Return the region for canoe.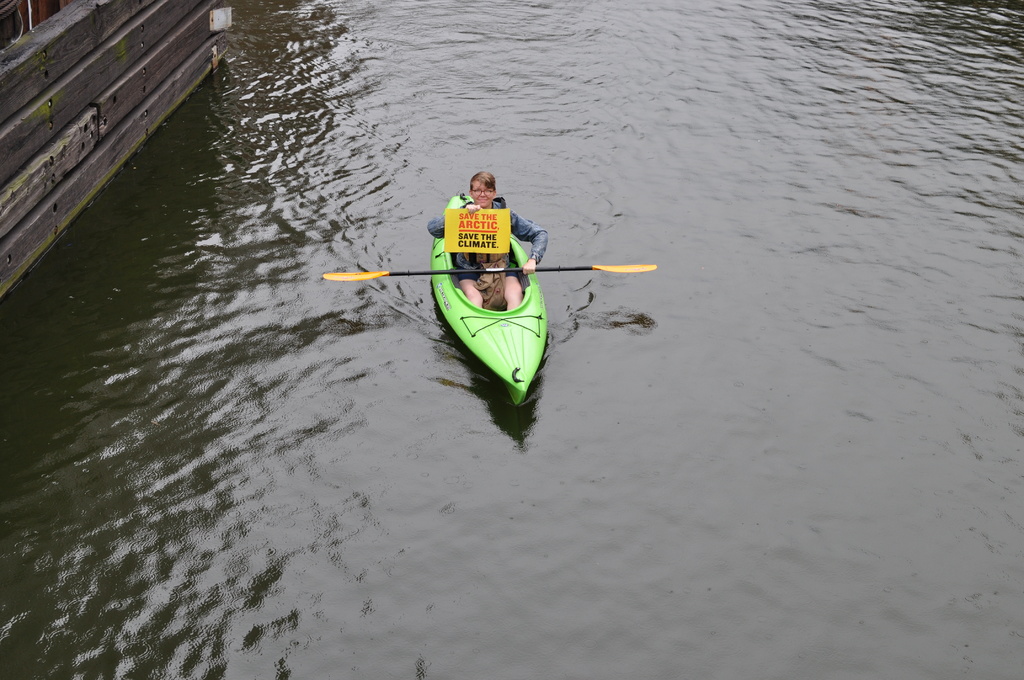
396, 191, 582, 407.
